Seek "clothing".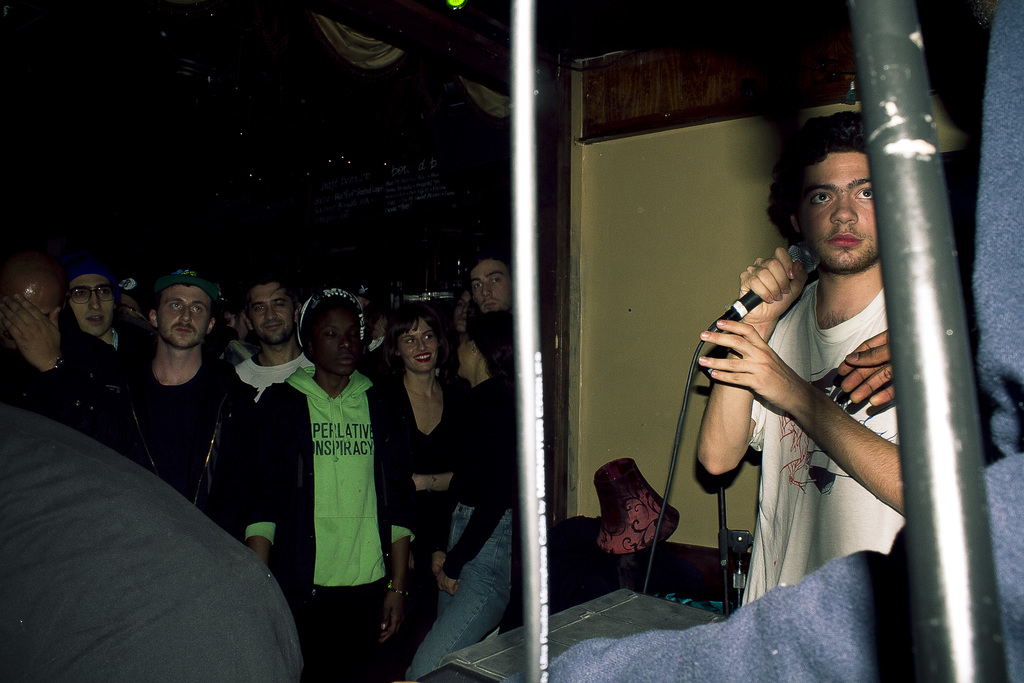
rect(548, 0, 1023, 682).
